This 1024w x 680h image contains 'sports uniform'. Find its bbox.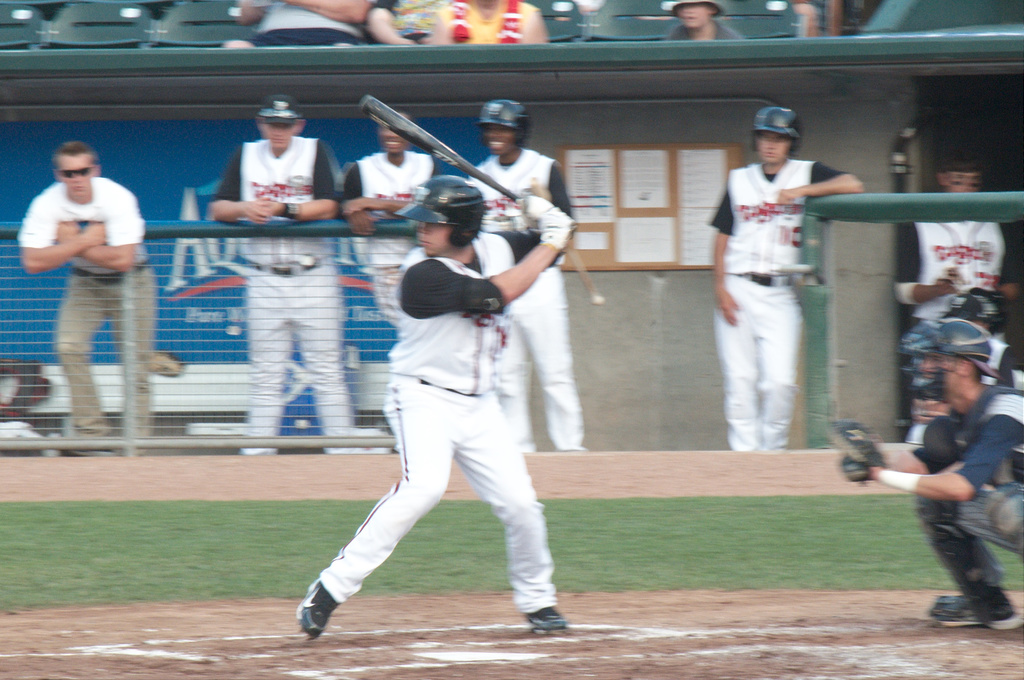
(left=893, top=209, right=1008, bottom=362).
